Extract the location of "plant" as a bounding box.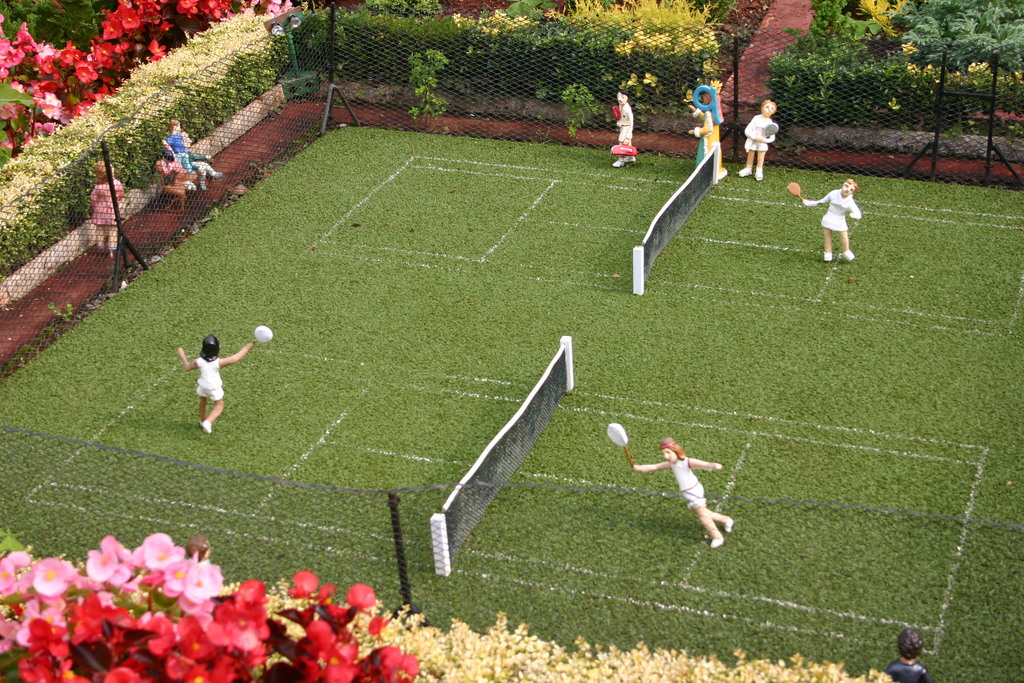
(x1=189, y1=204, x2=218, y2=223).
